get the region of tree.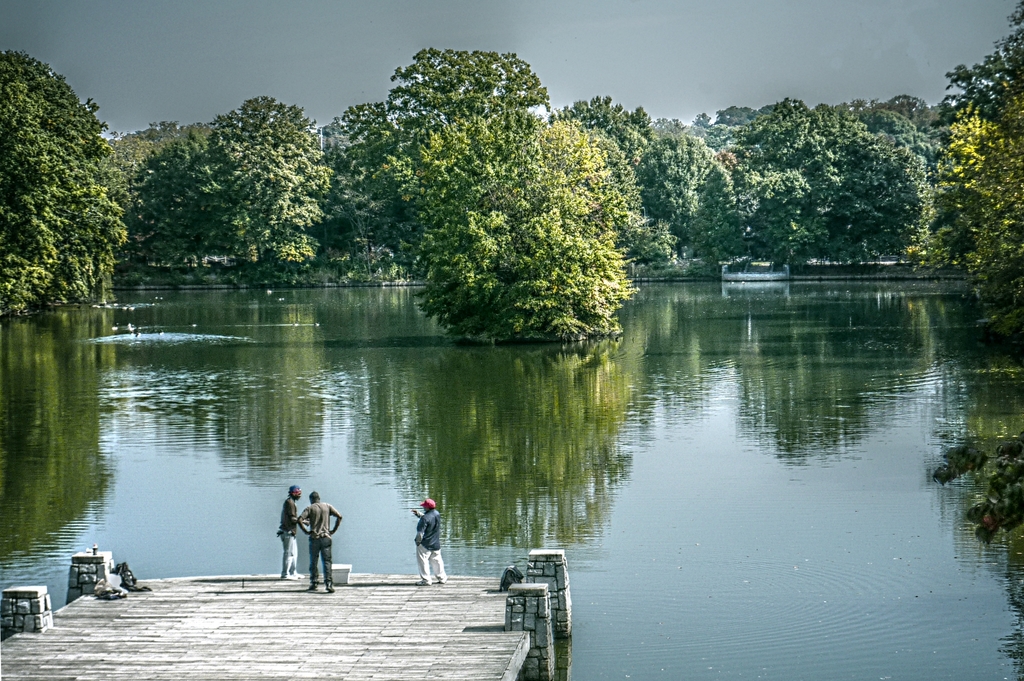
left=121, top=94, right=347, bottom=285.
